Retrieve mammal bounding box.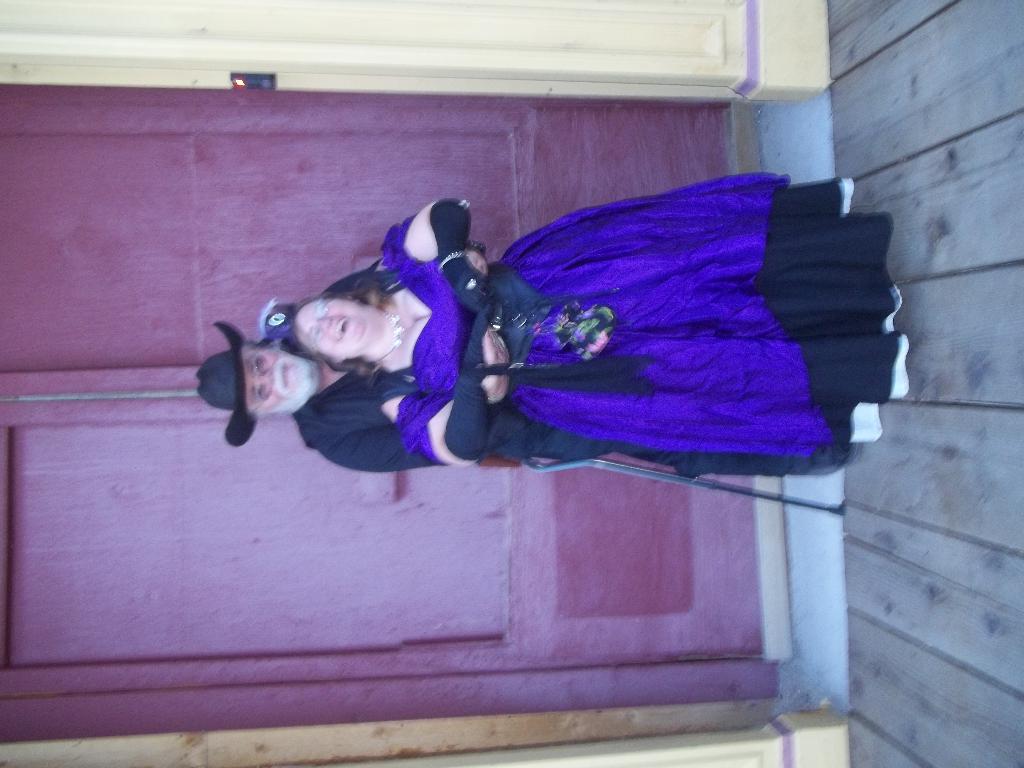
Bounding box: {"left": 189, "top": 135, "right": 881, "bottom": 518}.
